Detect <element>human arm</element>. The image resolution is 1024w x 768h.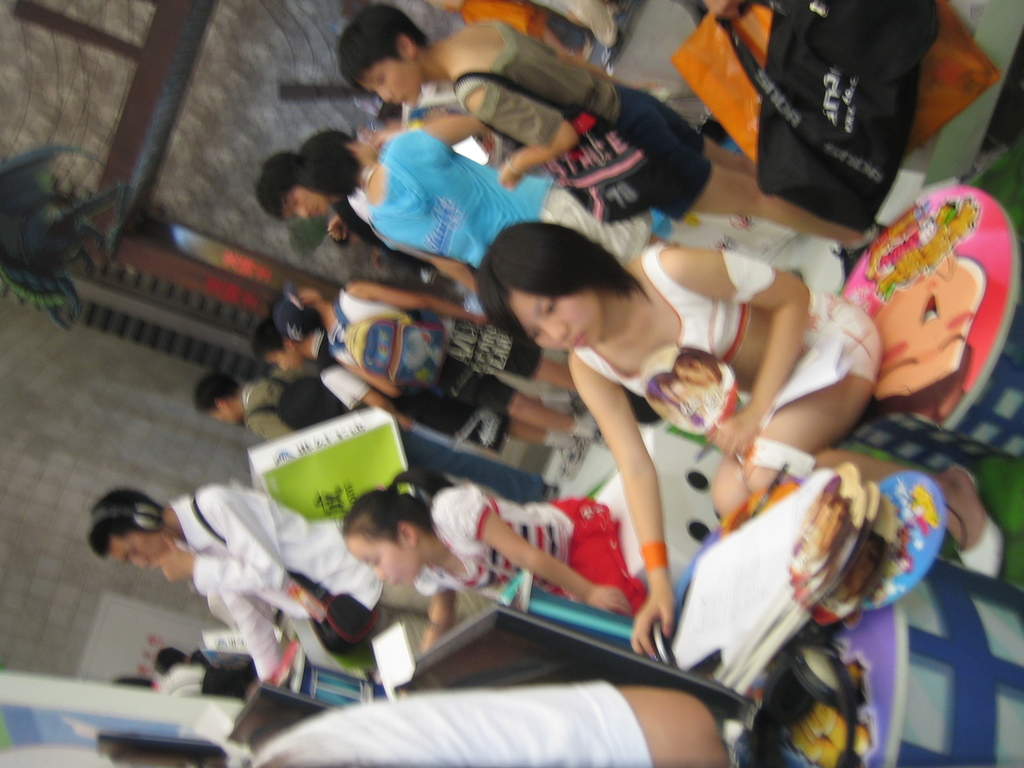
[x1=461, y1=93, x2=579, y2=192].
